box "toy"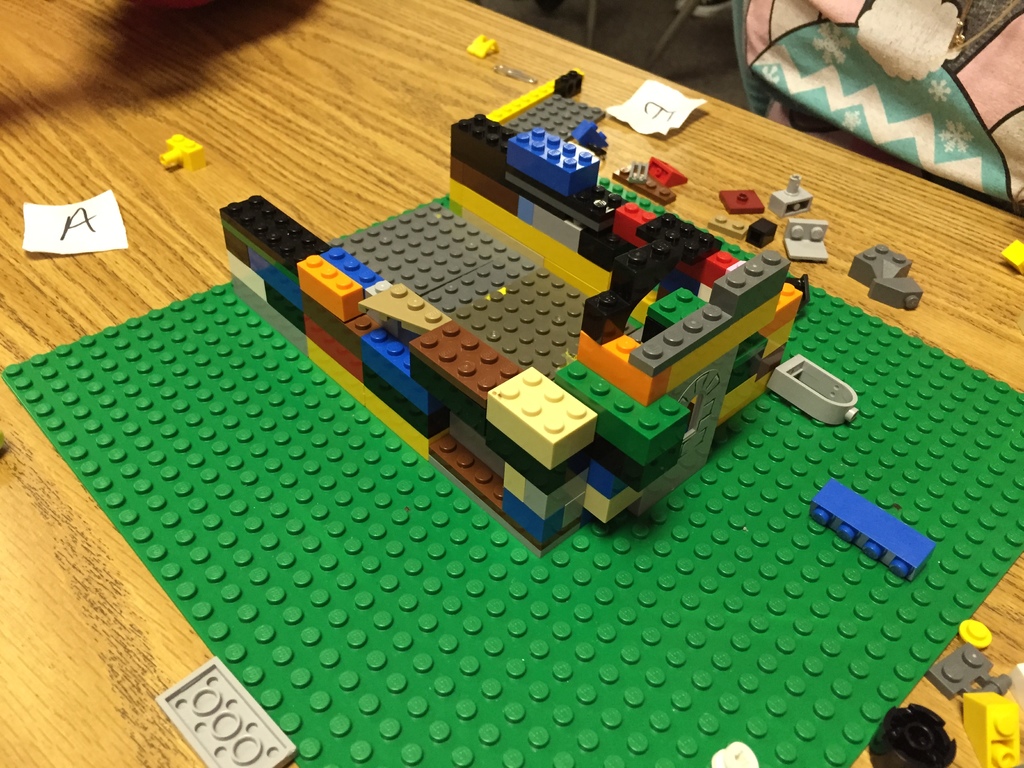
[717,190,763,212]
